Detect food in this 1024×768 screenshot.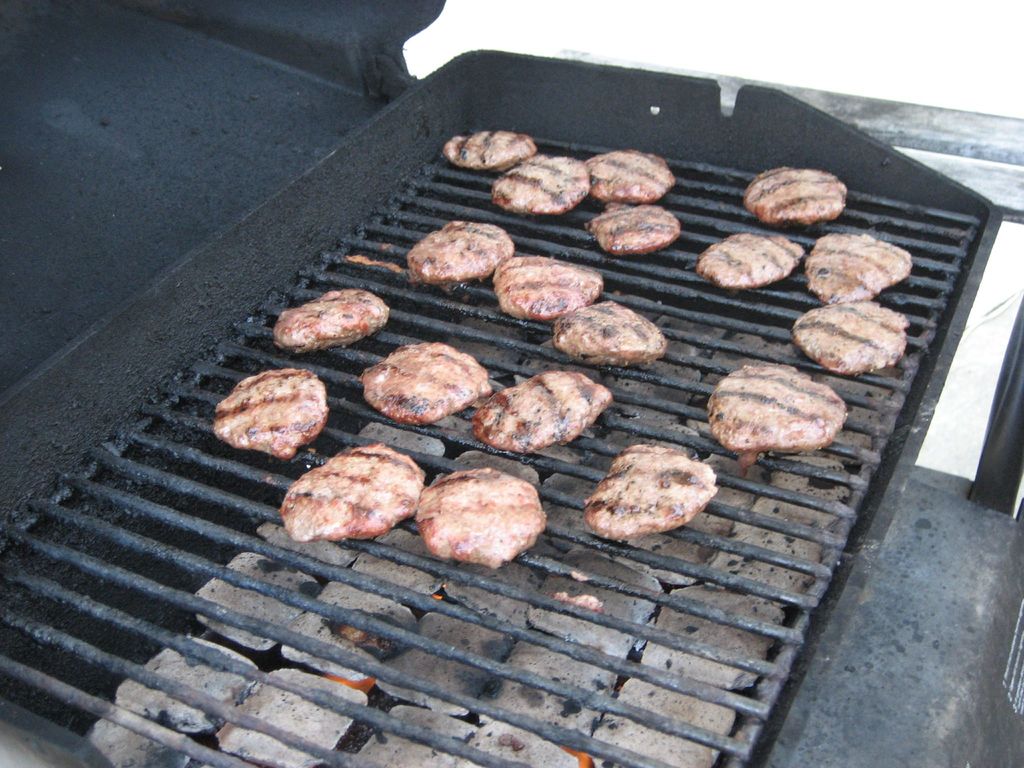
Detection: (x1=583, y1=149, x2=674, y2=204).
